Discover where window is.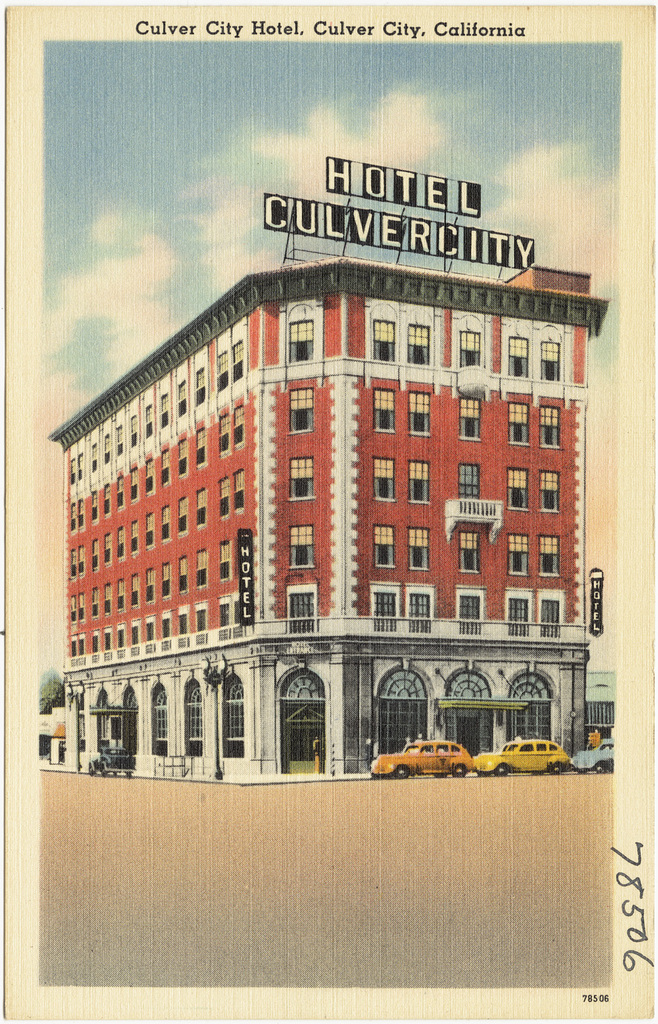
Discovered at region(182, 678, 203, 756).
